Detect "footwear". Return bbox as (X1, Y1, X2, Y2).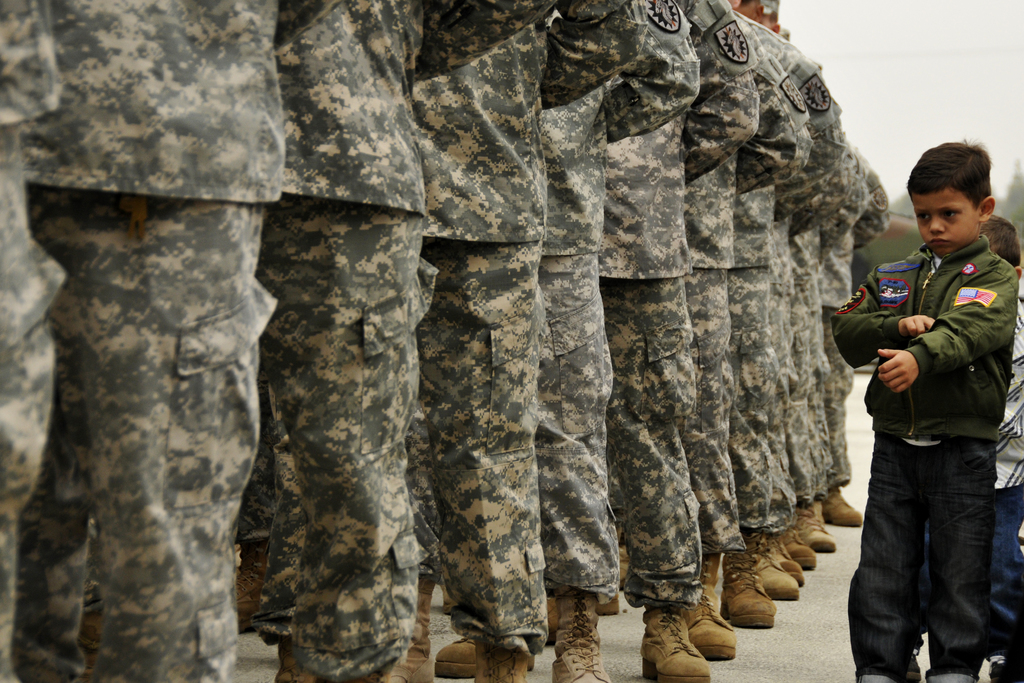
(700, 552, 724, 588).
